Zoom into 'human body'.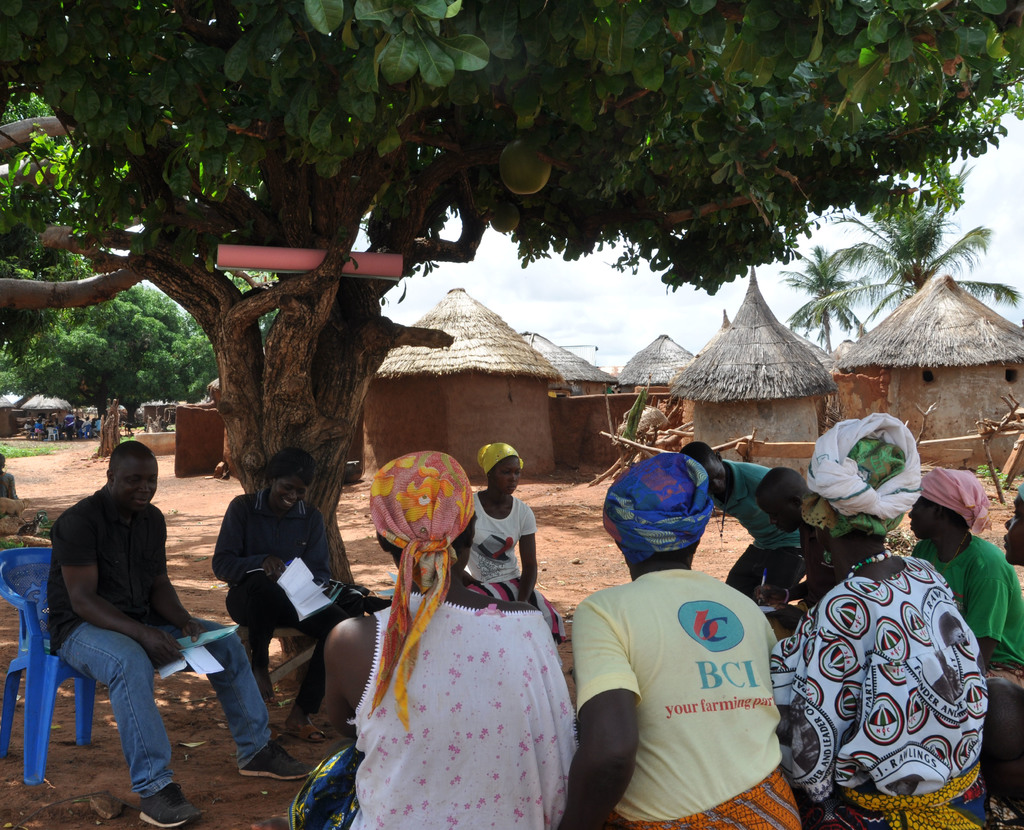
Zoom target: [470, 436, 556, 626].
